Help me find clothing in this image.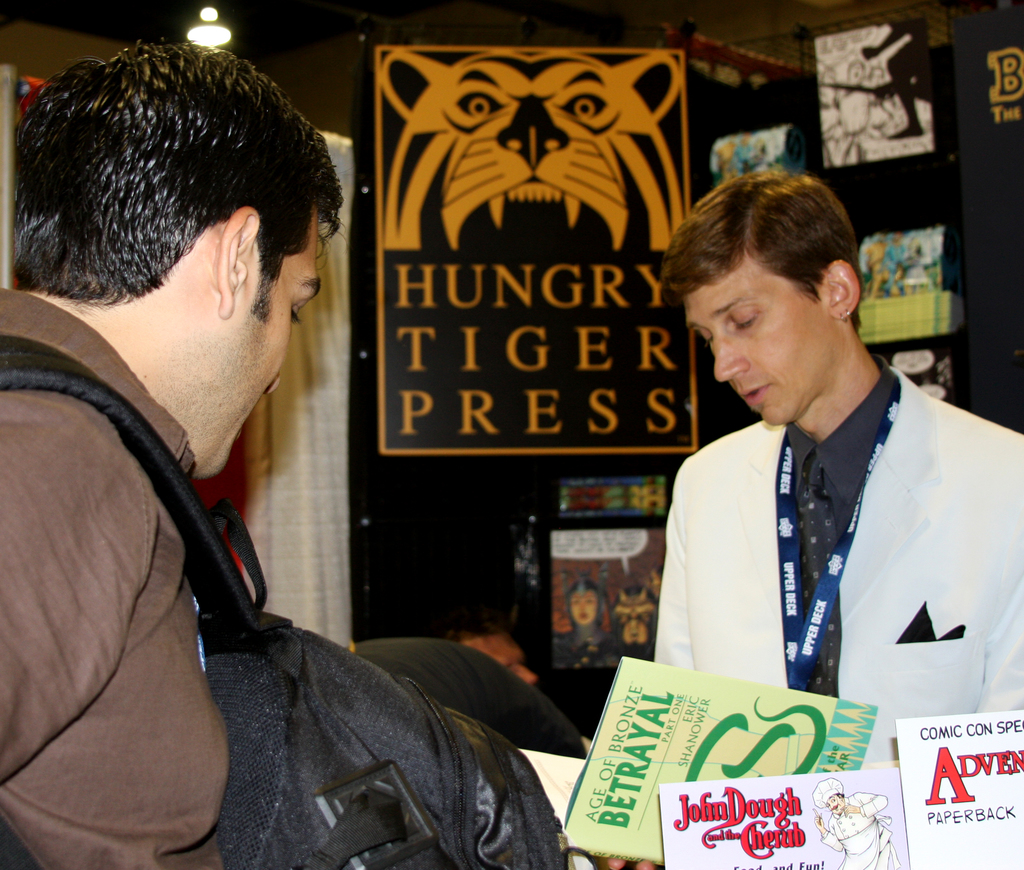
Found it: rect(820, 790, 901, 869).
